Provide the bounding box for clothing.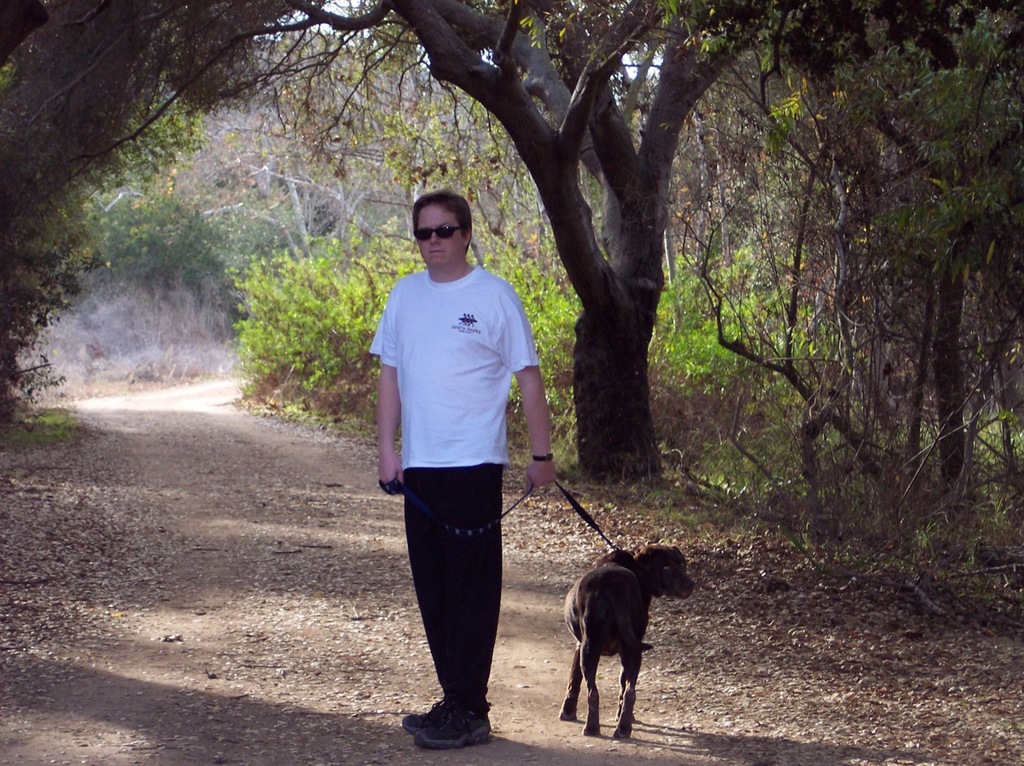
left=367, top=272, right=549, bottom=734.
